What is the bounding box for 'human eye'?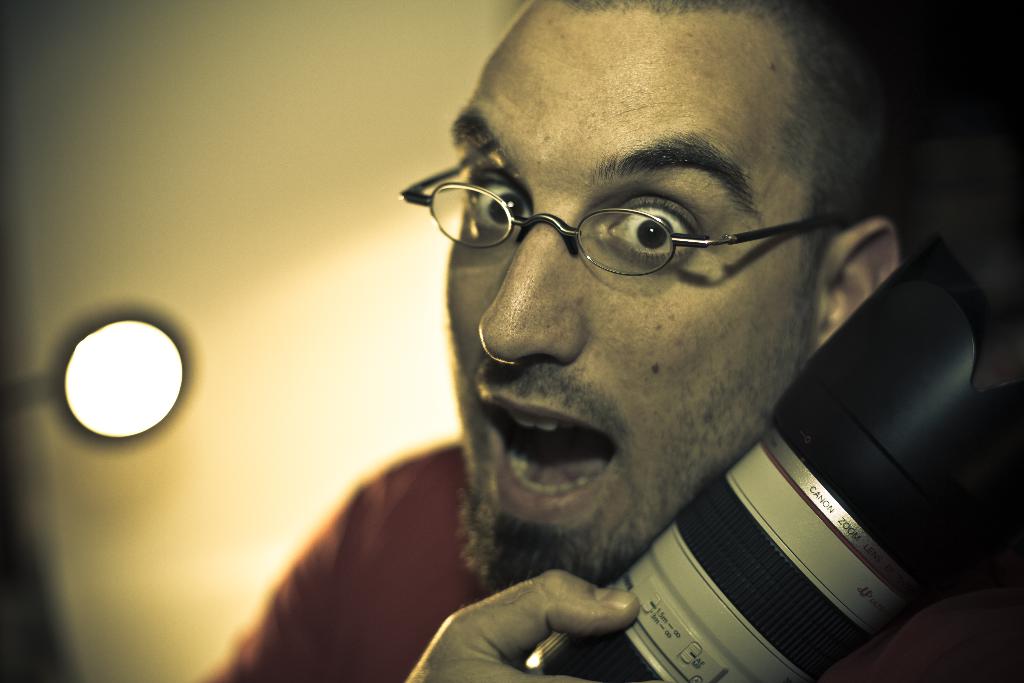
[left=456, top=170, right=535, bottom=238].
